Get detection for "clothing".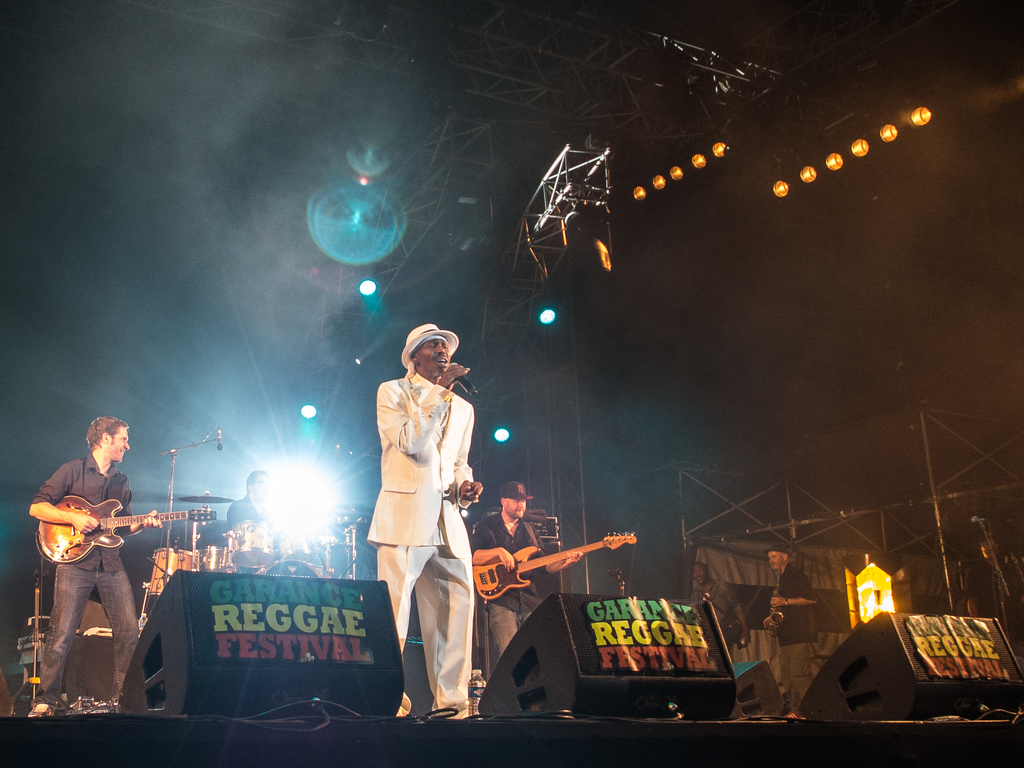
Detection: locate(694, 579, 742, 648).
